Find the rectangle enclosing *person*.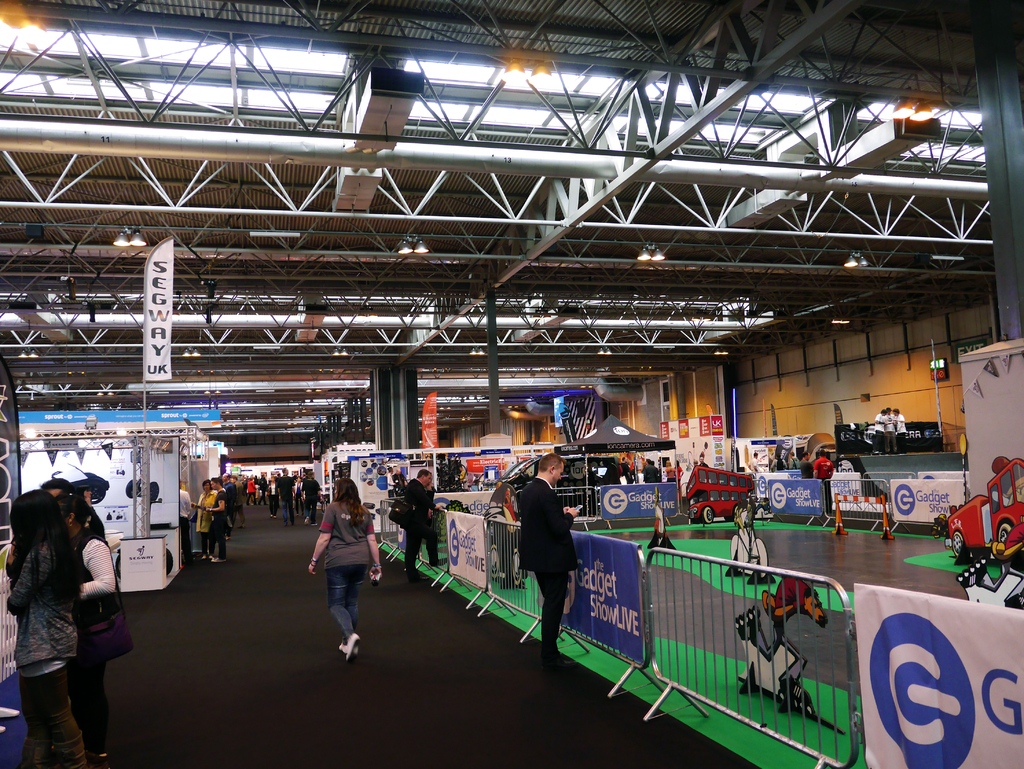
left=873, top=411, right=884, bottom=453.
